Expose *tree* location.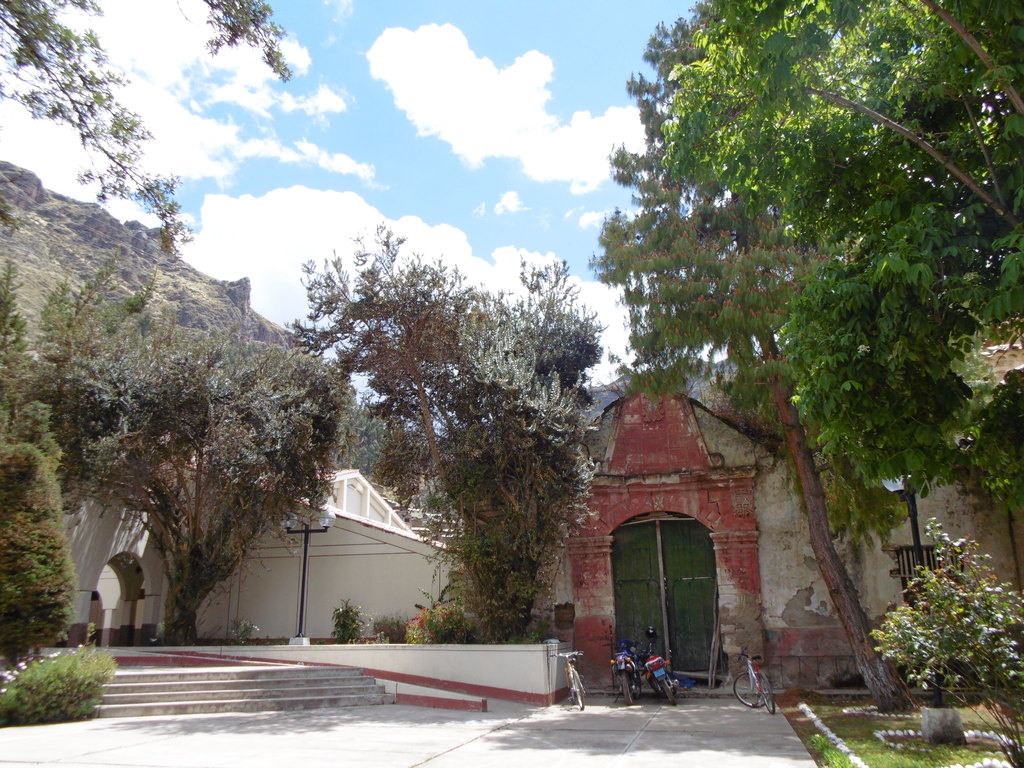
Exposed at bbox=(0, 646, 116, 729).
